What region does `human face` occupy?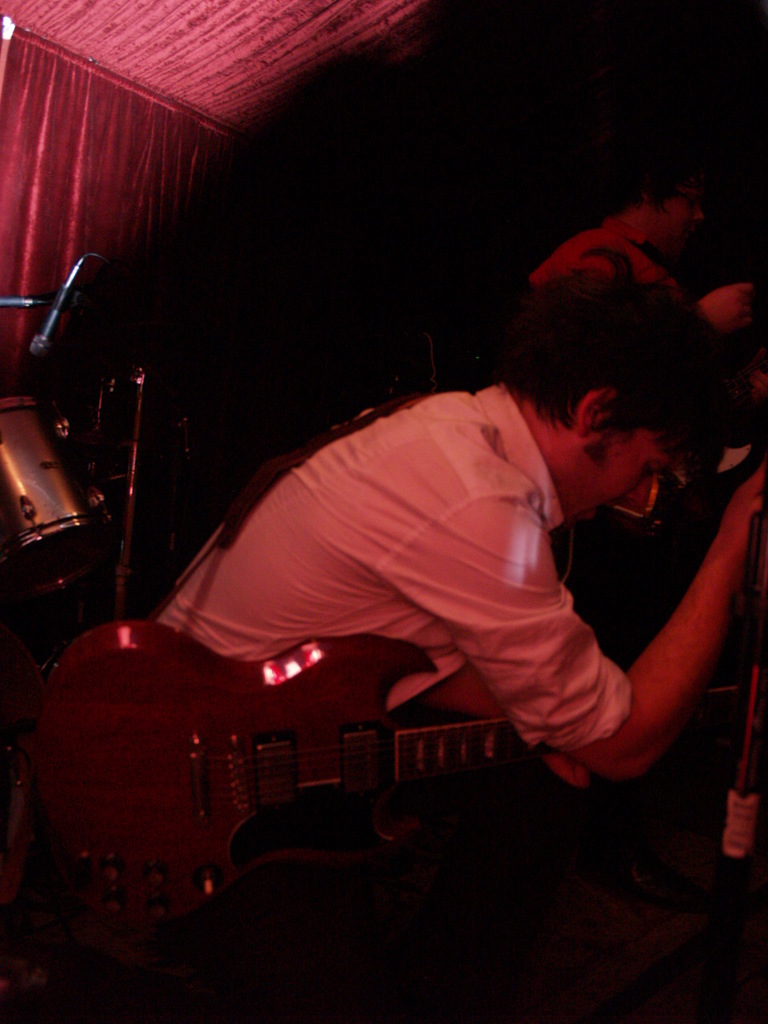
x1=652, y1=191, x2=709, y2=253.
